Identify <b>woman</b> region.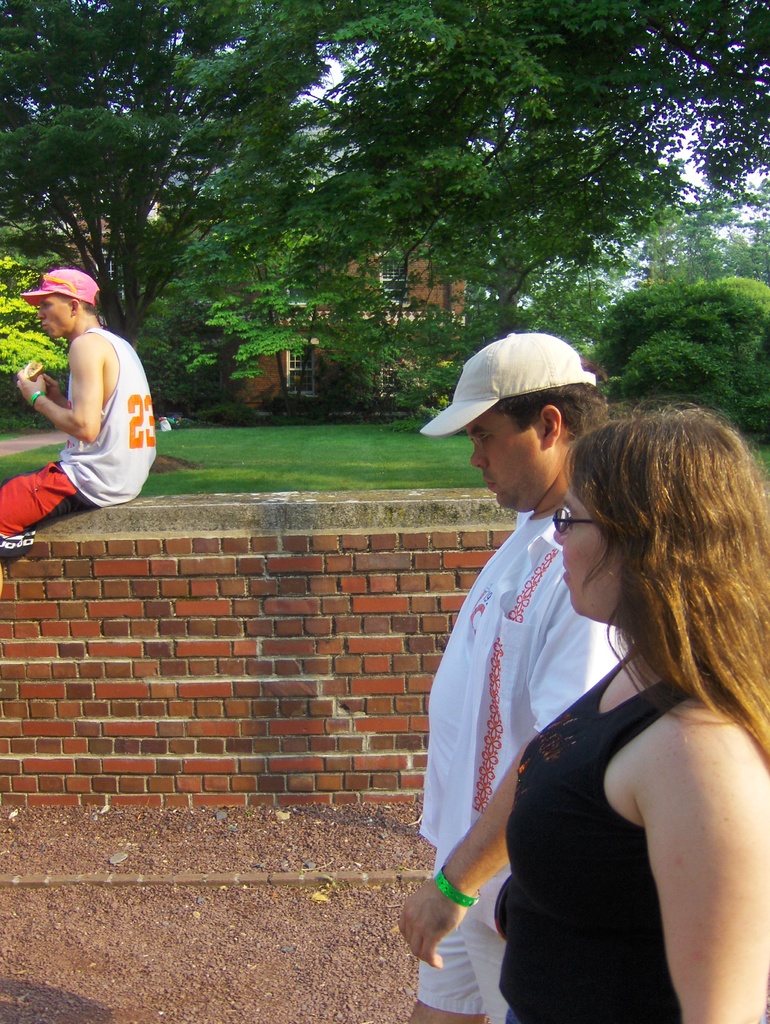
Region: <box>493,401,769,1023</box>.
